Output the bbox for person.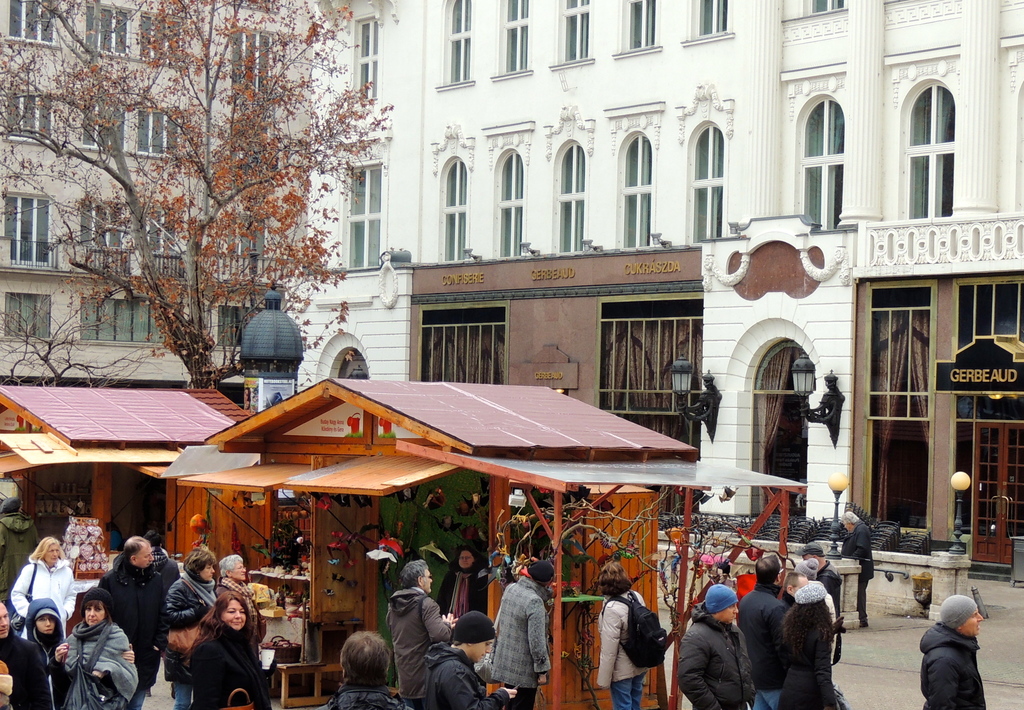
(593, 554, 646, 707).
